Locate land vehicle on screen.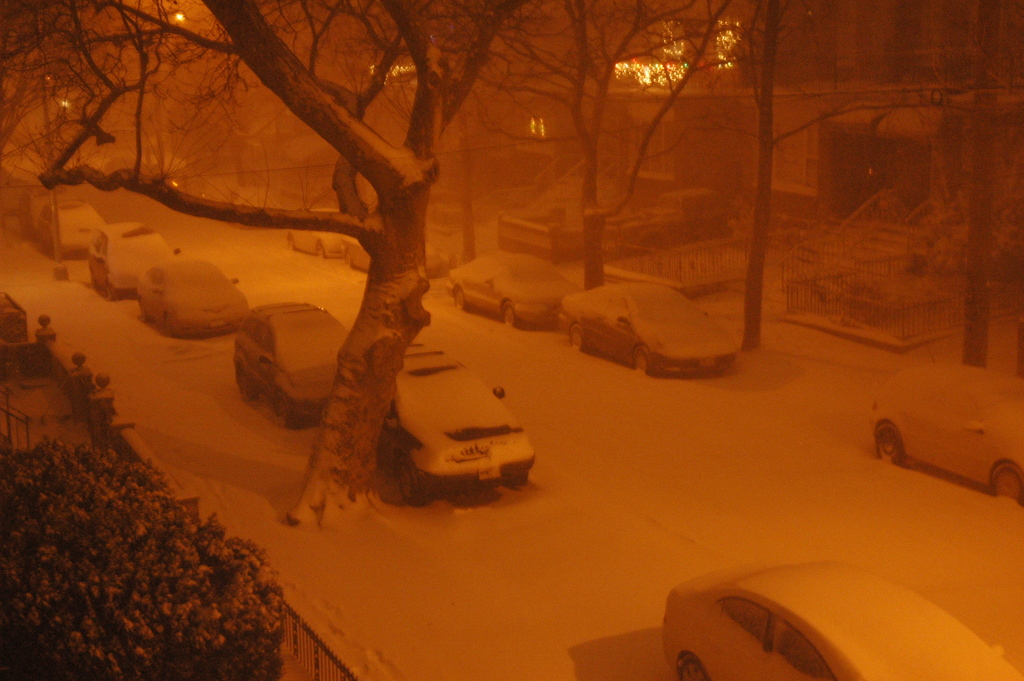
On screen at {"left": 282, "top": 202, "right": 367, "bottom": 263}.
